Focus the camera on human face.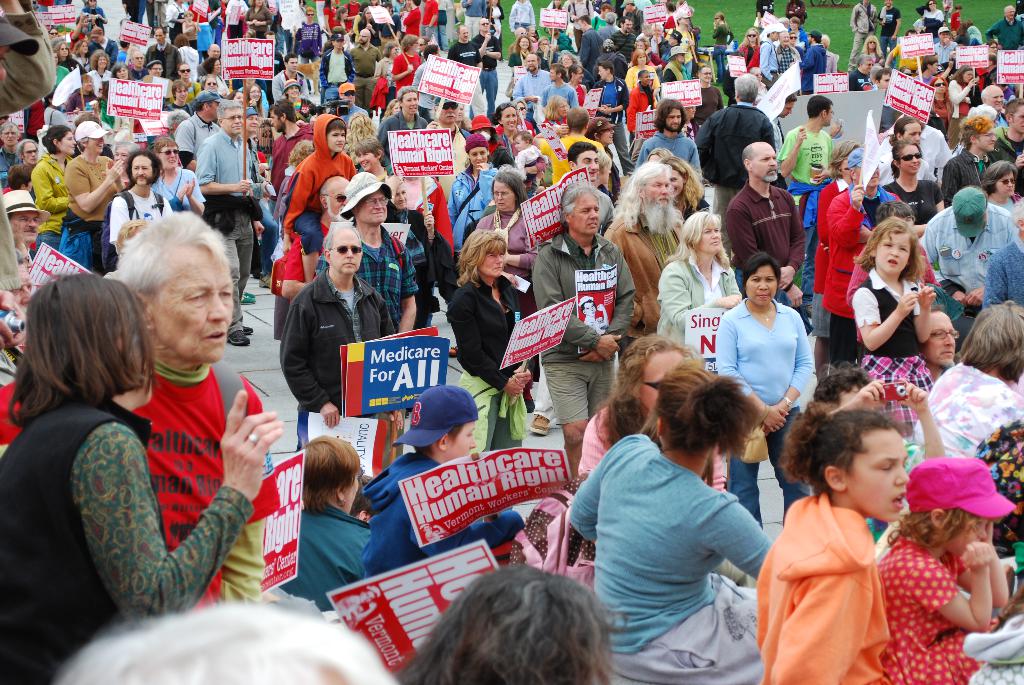
Focus region: [left=785, top=104, right=796, bottom=120].
